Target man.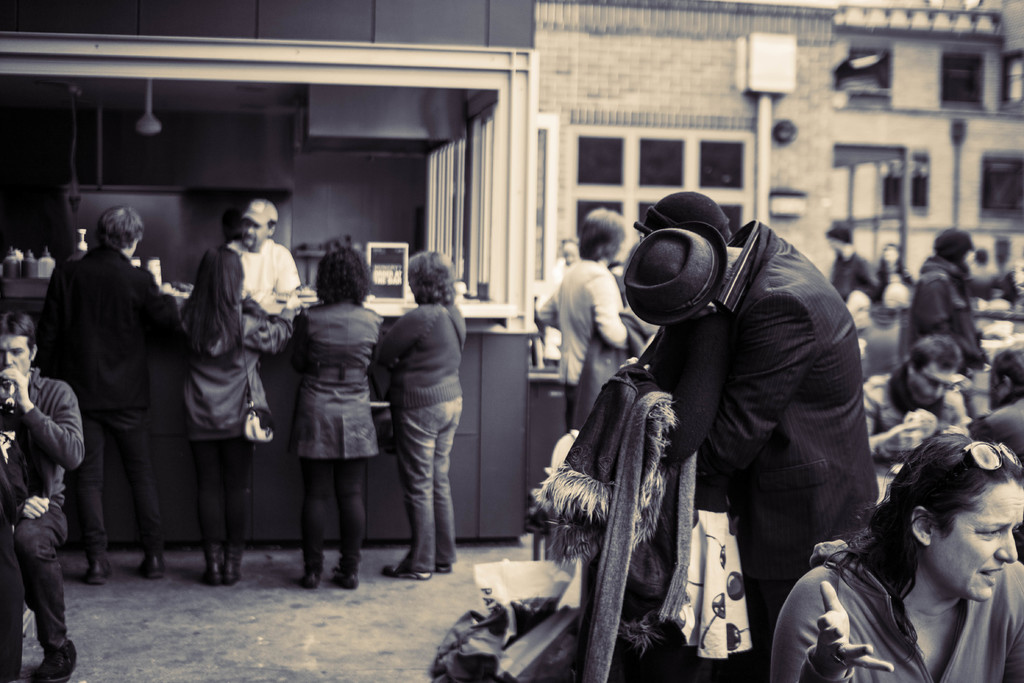
Target region: [858, 336, 968, 471].
